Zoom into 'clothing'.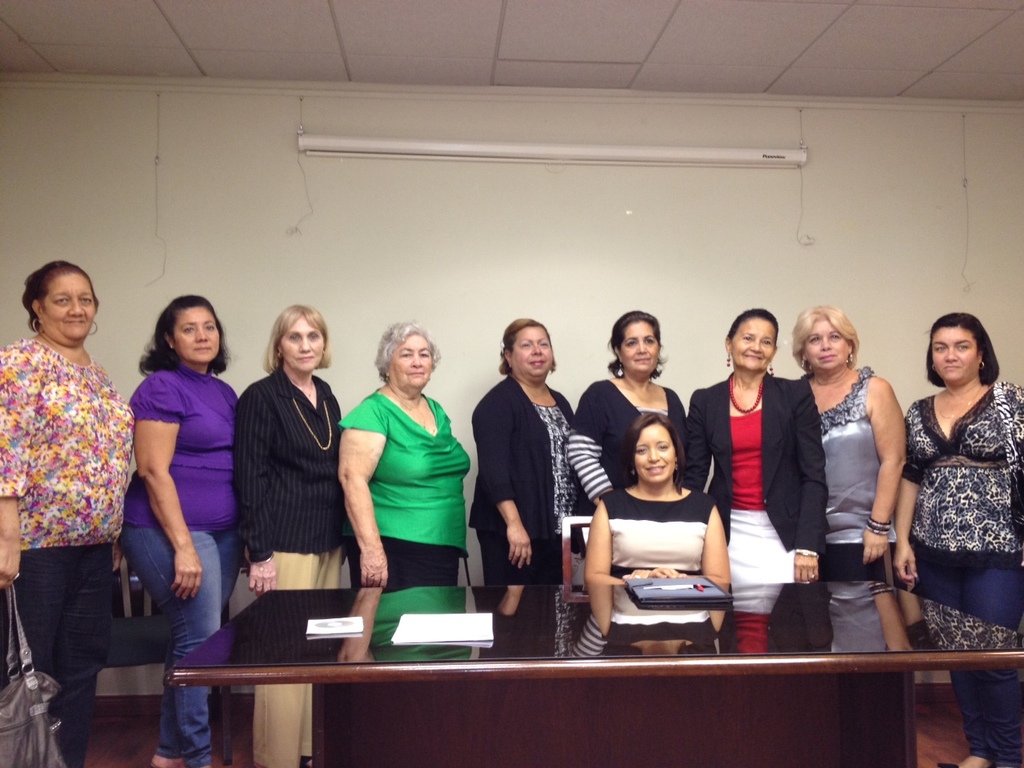
Zoom target: 0,334,138,766.
